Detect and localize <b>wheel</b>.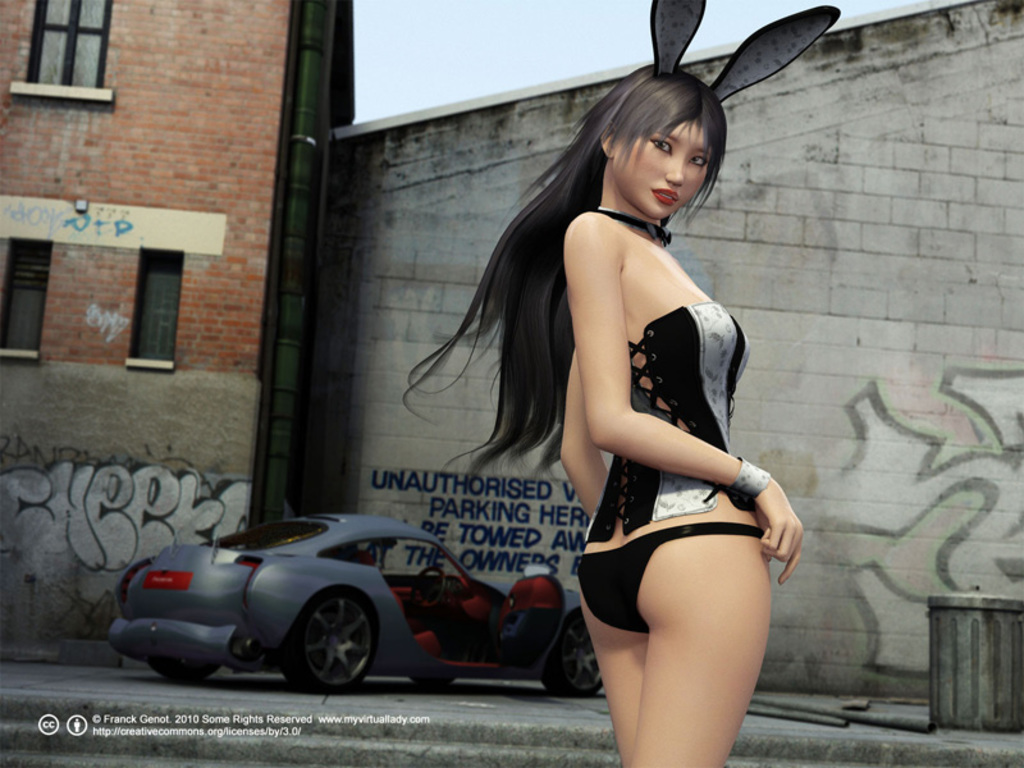
Localized at [276, 585, 381, 691].
